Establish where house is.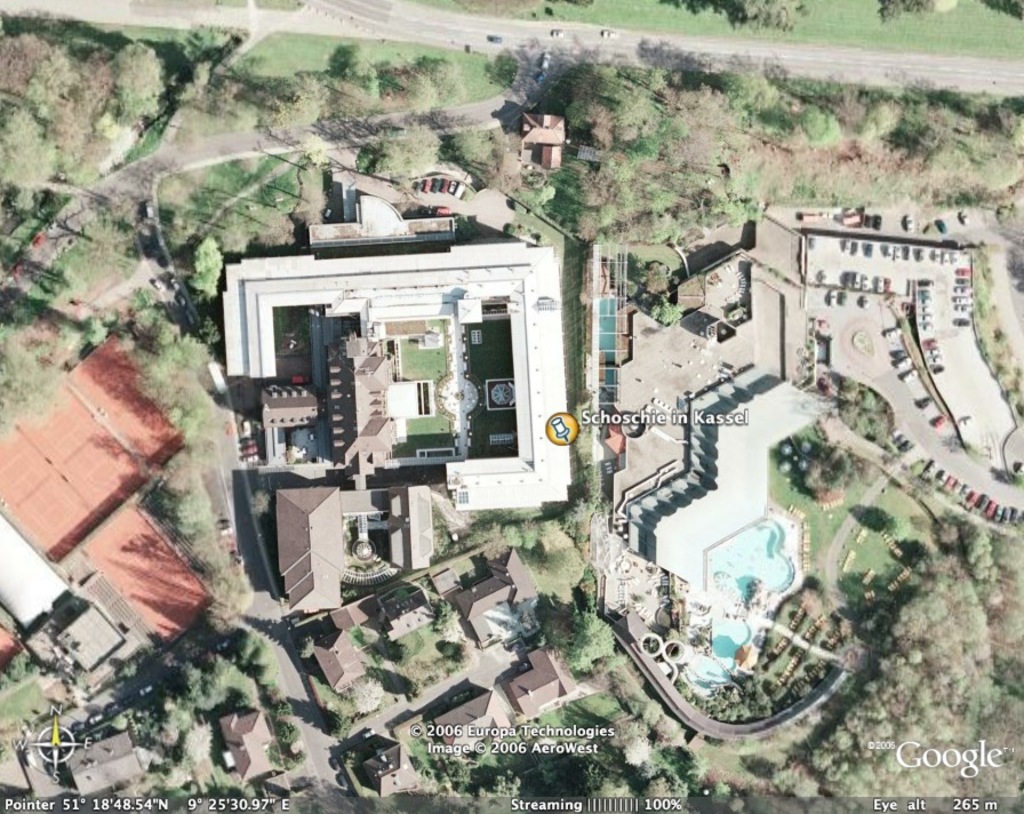
Established at select_region(502, 635, 589, 723).
